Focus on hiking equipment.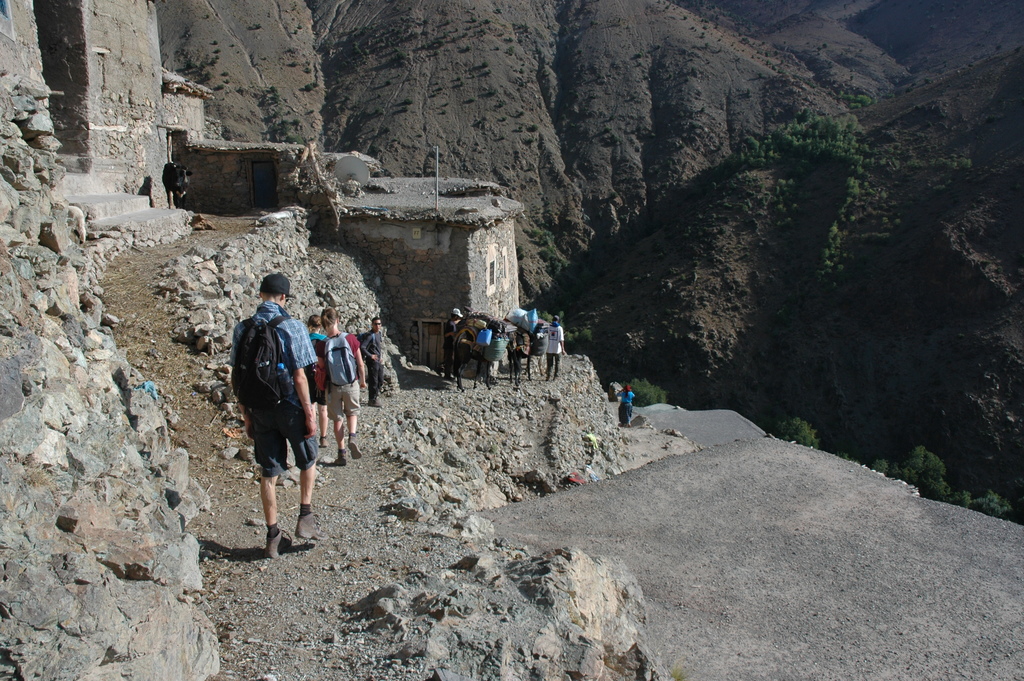
Focused at detection(220, 318, 301, 417).
